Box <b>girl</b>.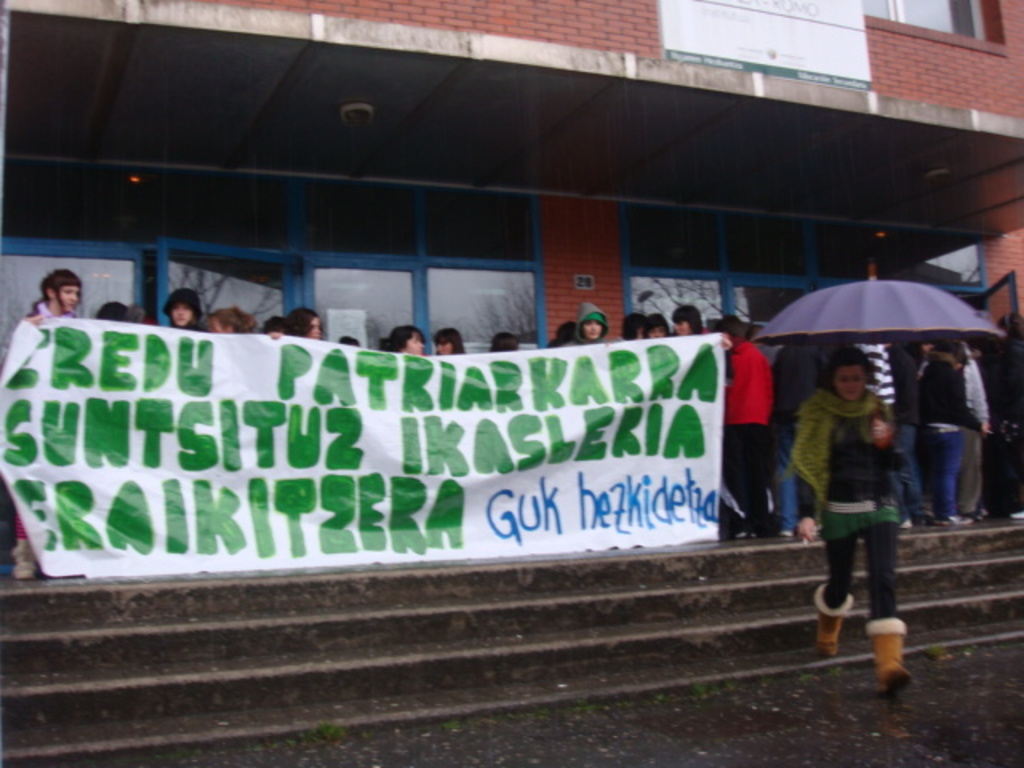
[674,304,704,338].
